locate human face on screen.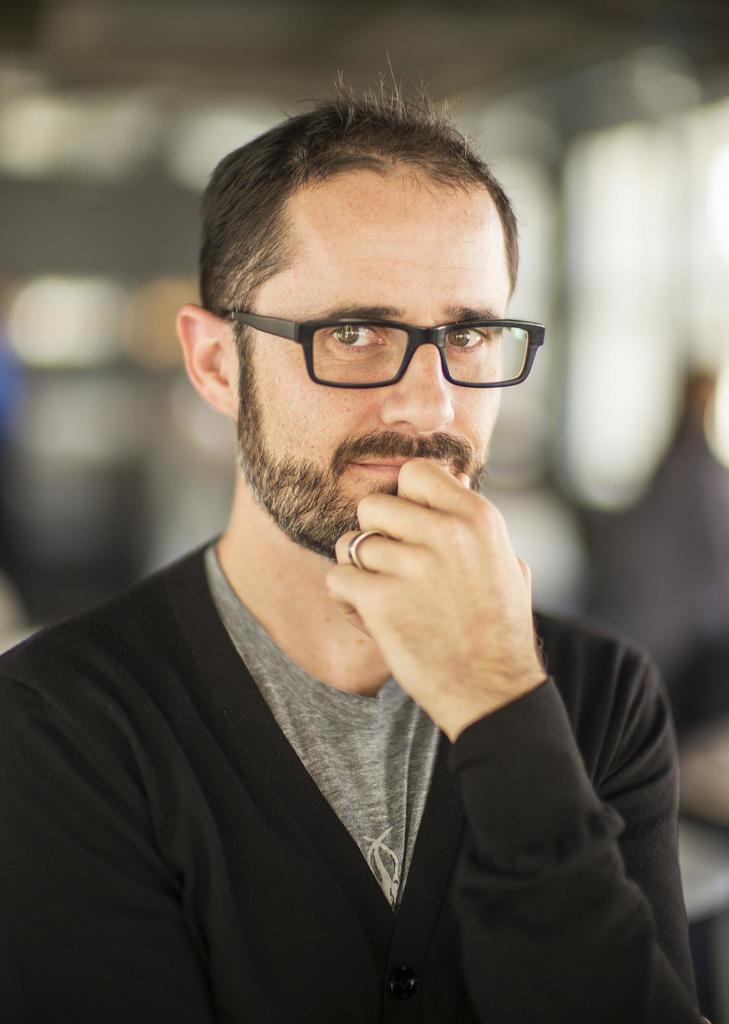
On screen at detection(235, 176, 510, 561).
